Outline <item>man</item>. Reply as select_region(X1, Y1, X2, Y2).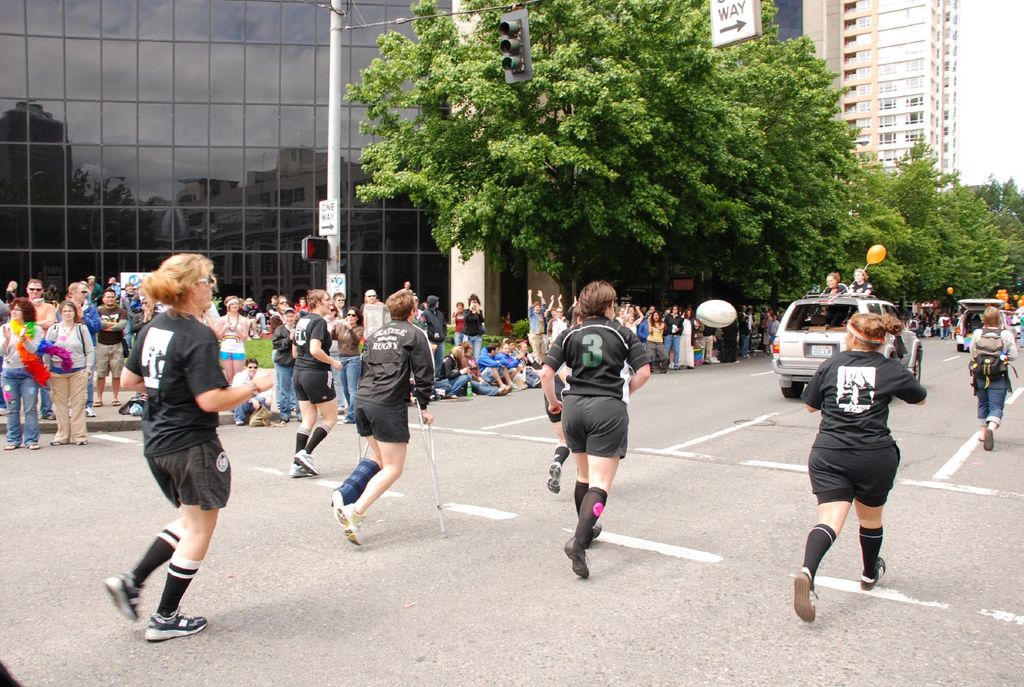
select_region(291, 290, 338, 475).
